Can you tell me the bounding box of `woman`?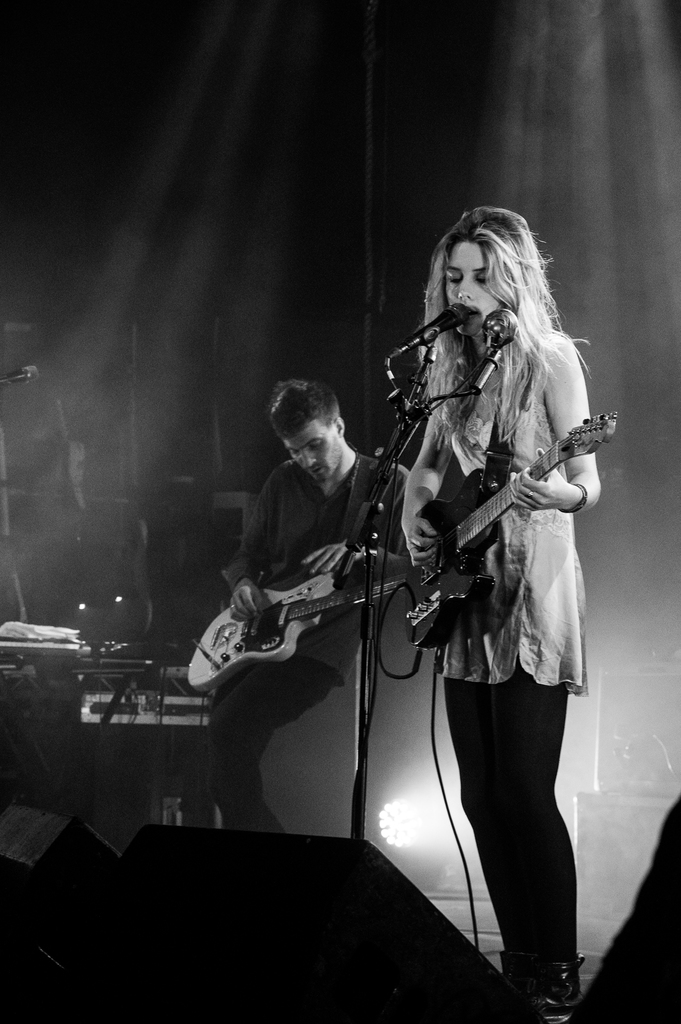
[340,199,602,997].
